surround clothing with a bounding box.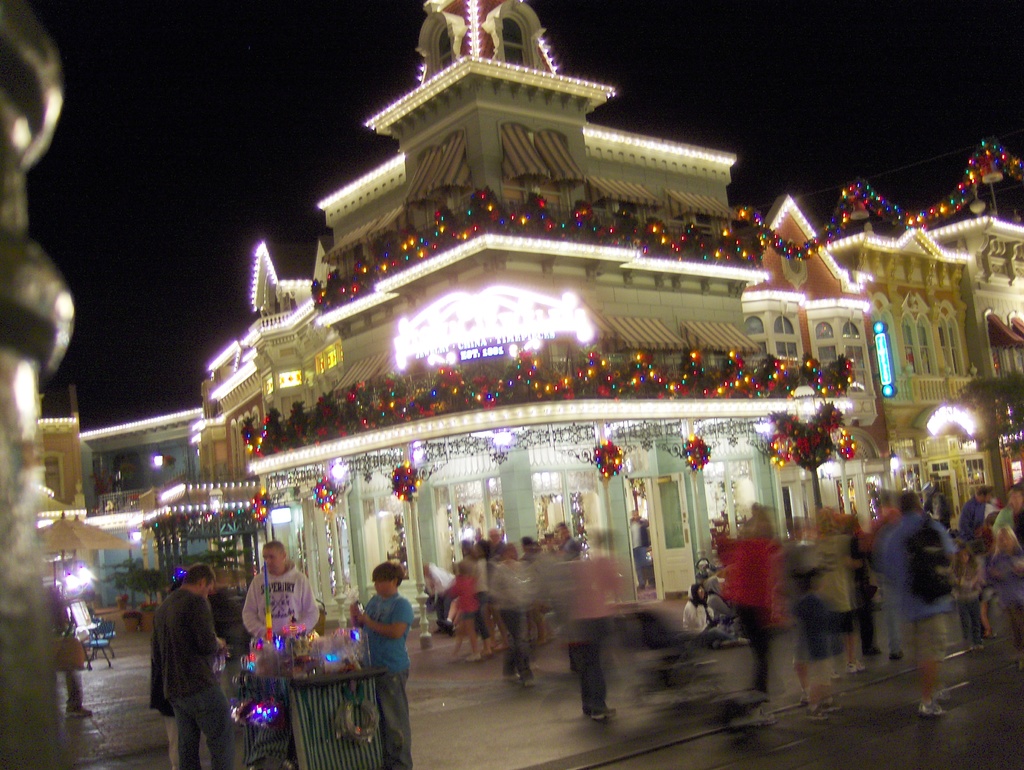
crop(242, 559, 321, 638).
